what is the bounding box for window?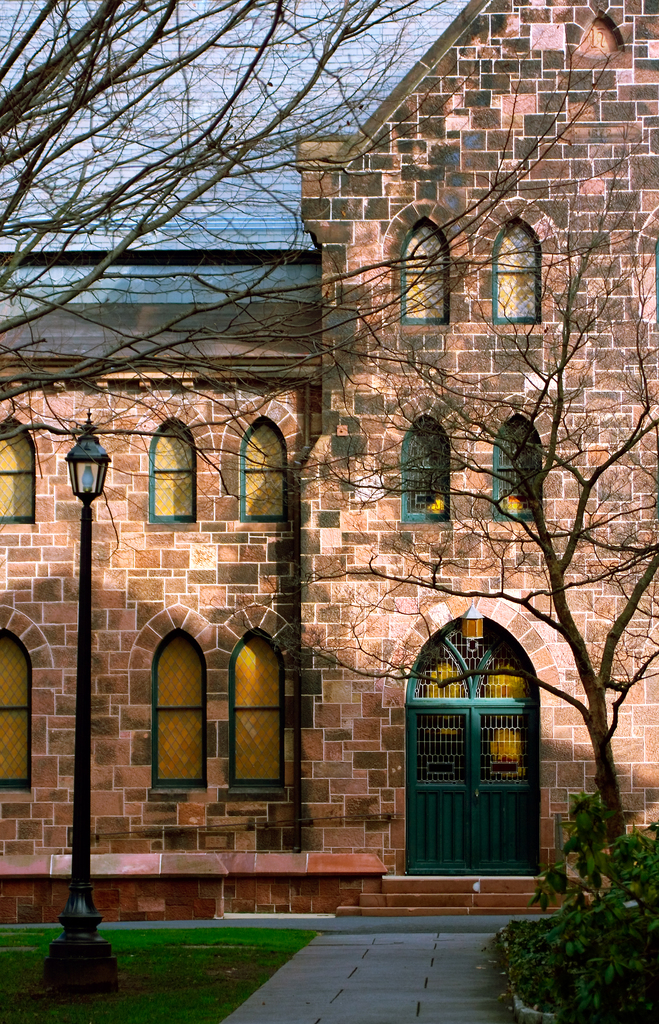
<region>241, 430, 290, 518</region>.
